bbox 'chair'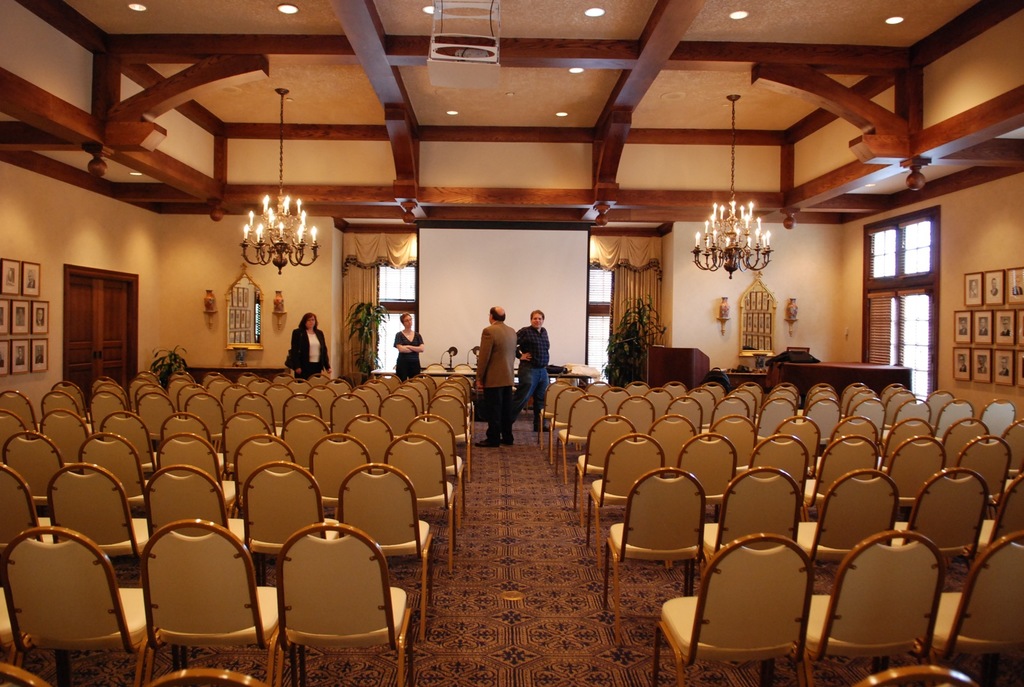
BBox(403, 426, 468, 511)
